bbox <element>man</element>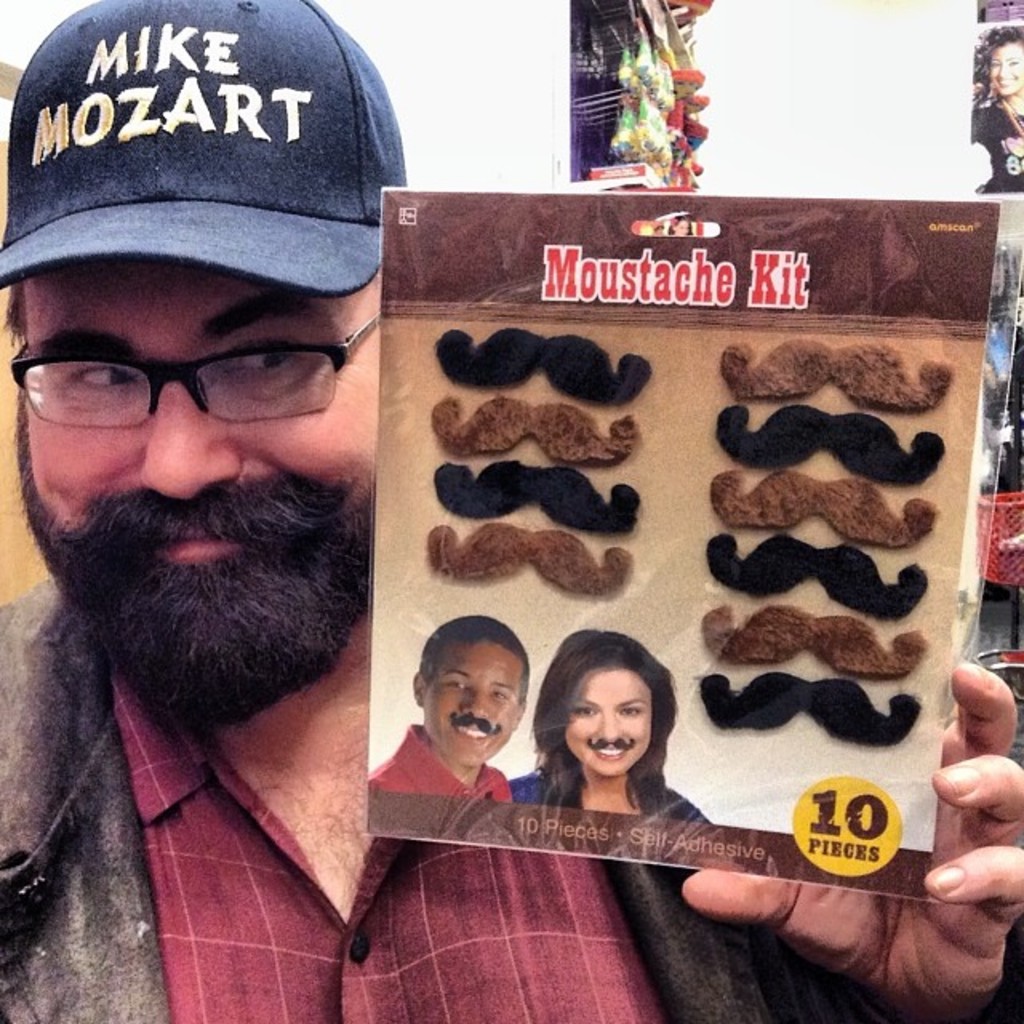
pyautogui.locateOnScreen(0, 0, 1022, 1022)
